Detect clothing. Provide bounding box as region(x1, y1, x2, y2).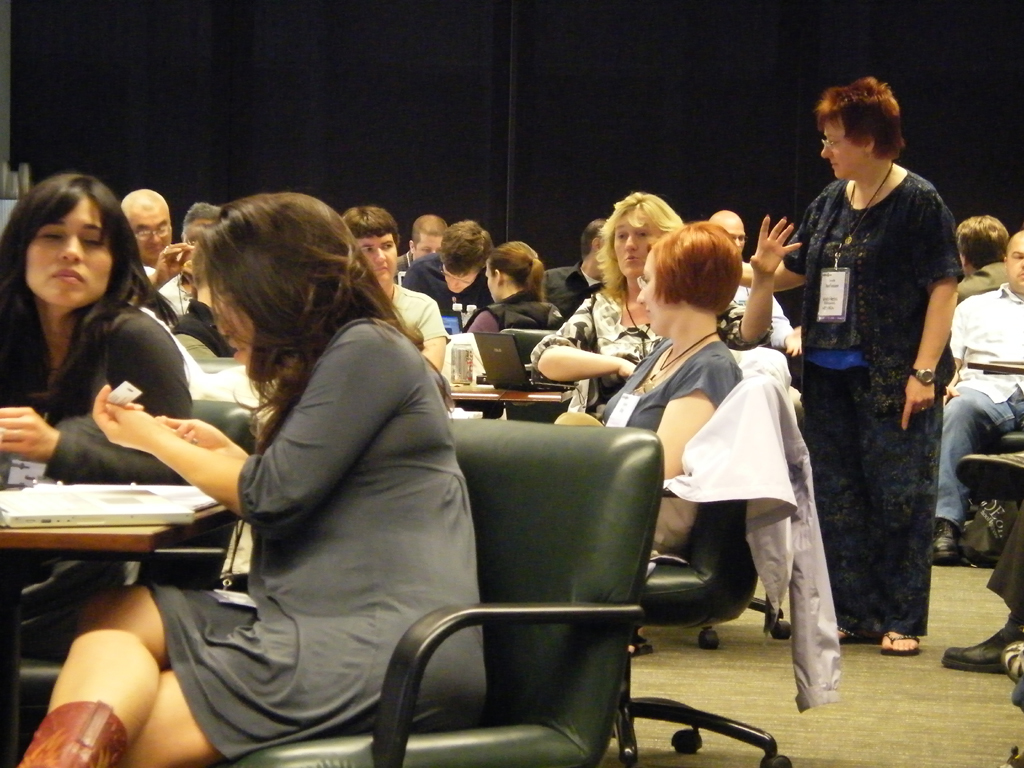
region(944, 259, 1009, 305).
